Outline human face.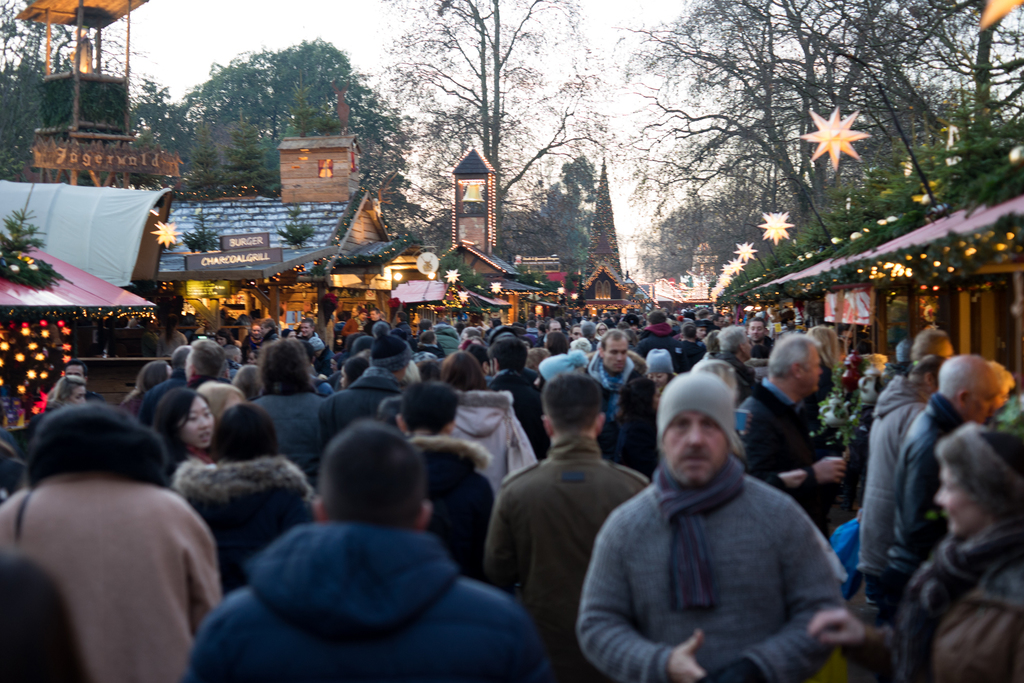
Outline: 649 373 668 384.
